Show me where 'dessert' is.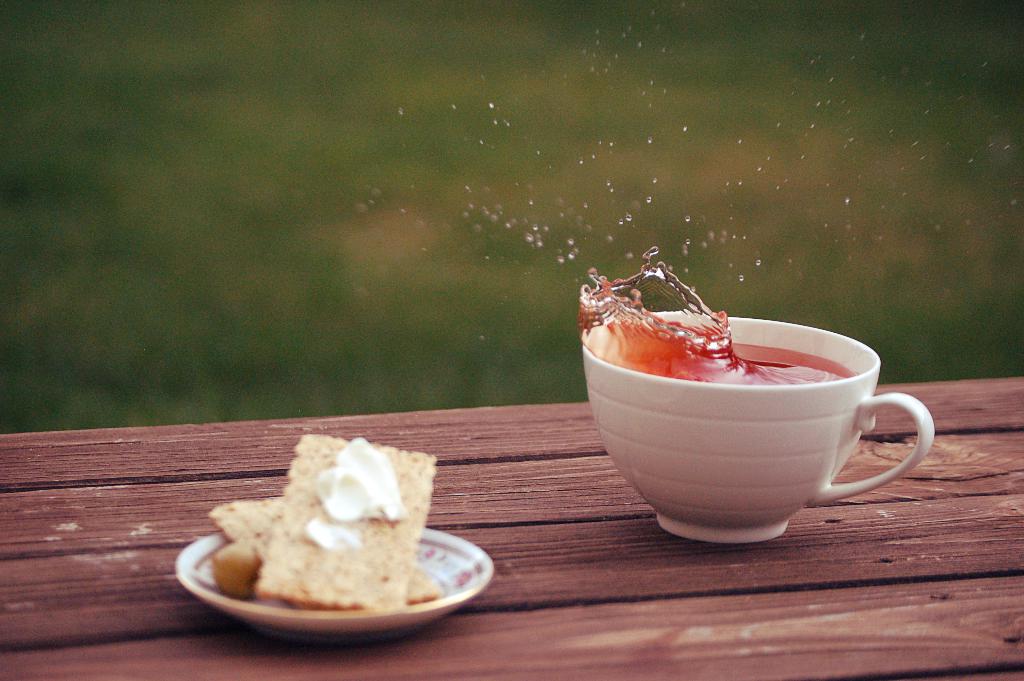
'dessert' is at (left=212, top=489, right=271, bottom=594).
